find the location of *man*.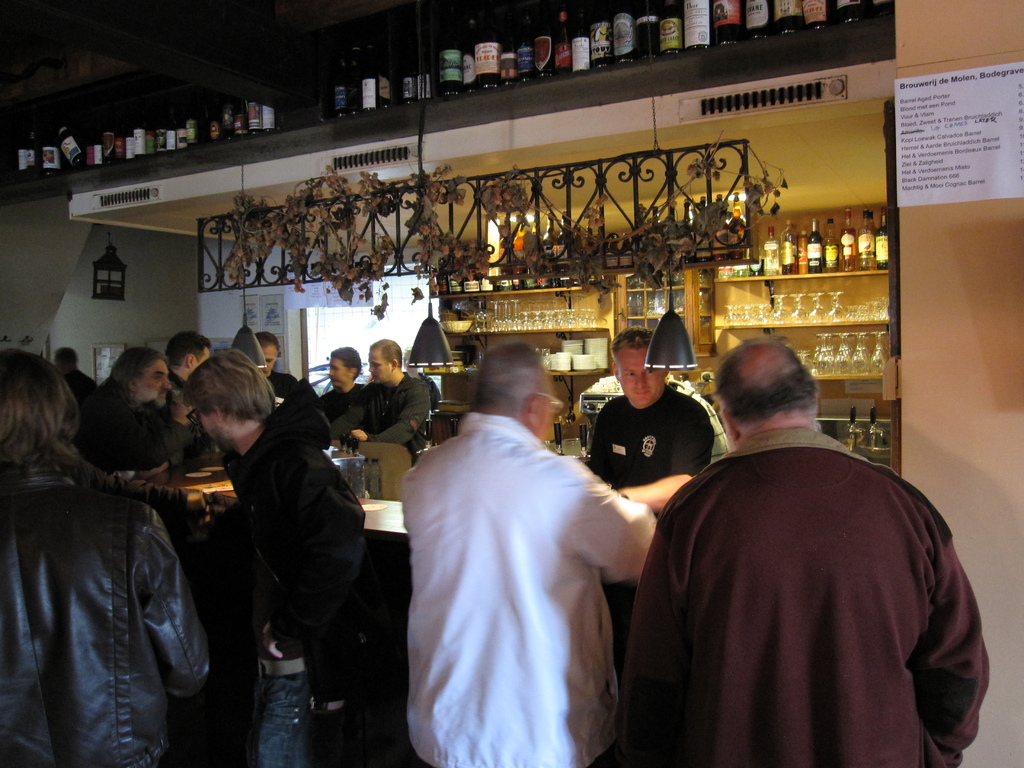
Location: region(623, 317, 972, 767).
